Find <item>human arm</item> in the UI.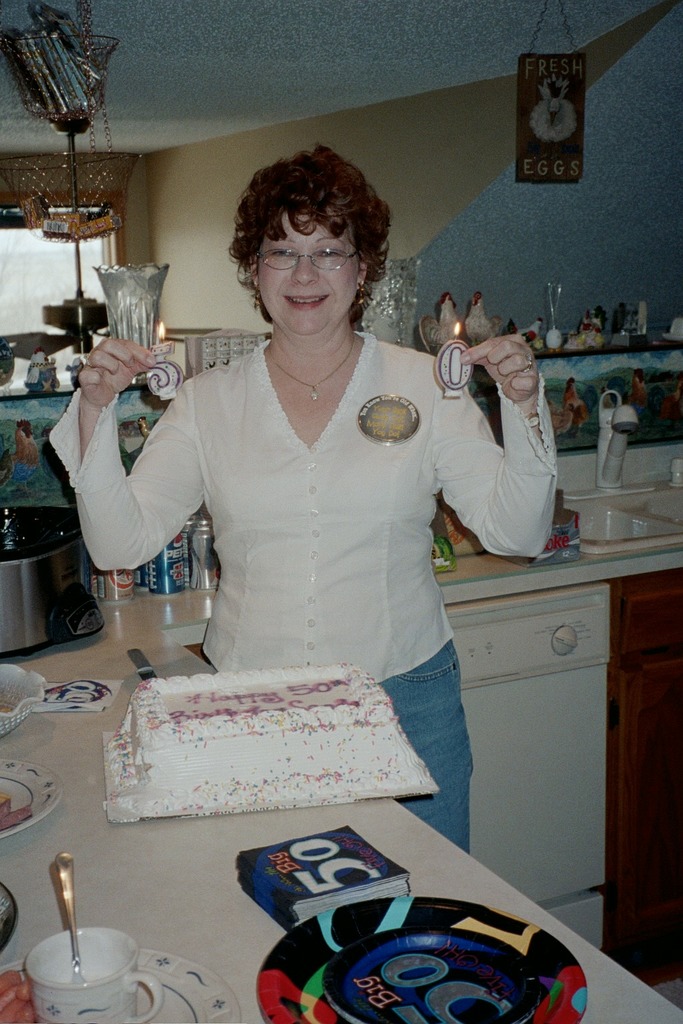
UI element at {"x1": 53, "y1": 329, "x2": 215, "y2": 576}.
